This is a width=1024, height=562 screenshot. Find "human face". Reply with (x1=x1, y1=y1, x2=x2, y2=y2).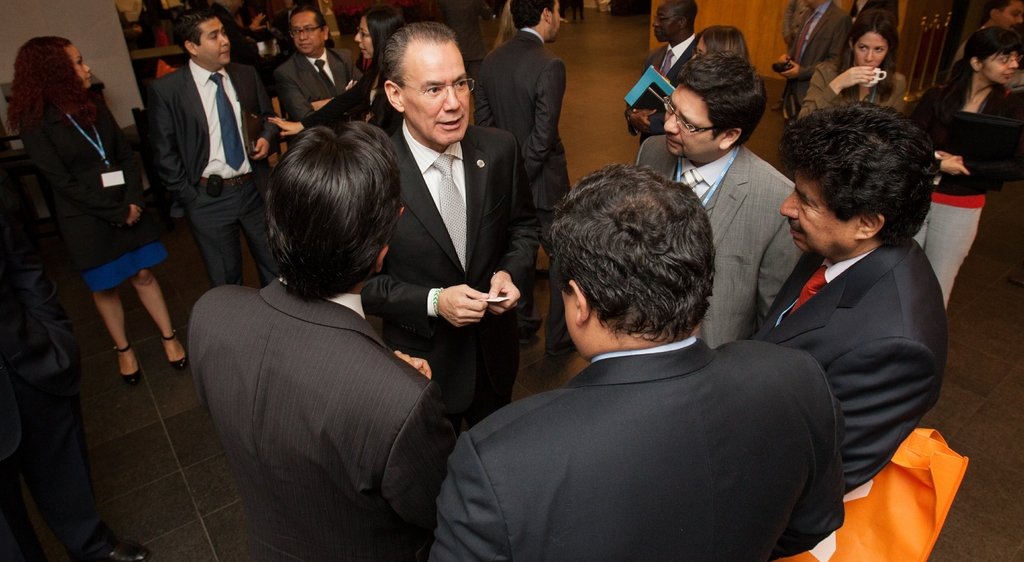
(x1=779, y1=163, x2=852, y2=260).
